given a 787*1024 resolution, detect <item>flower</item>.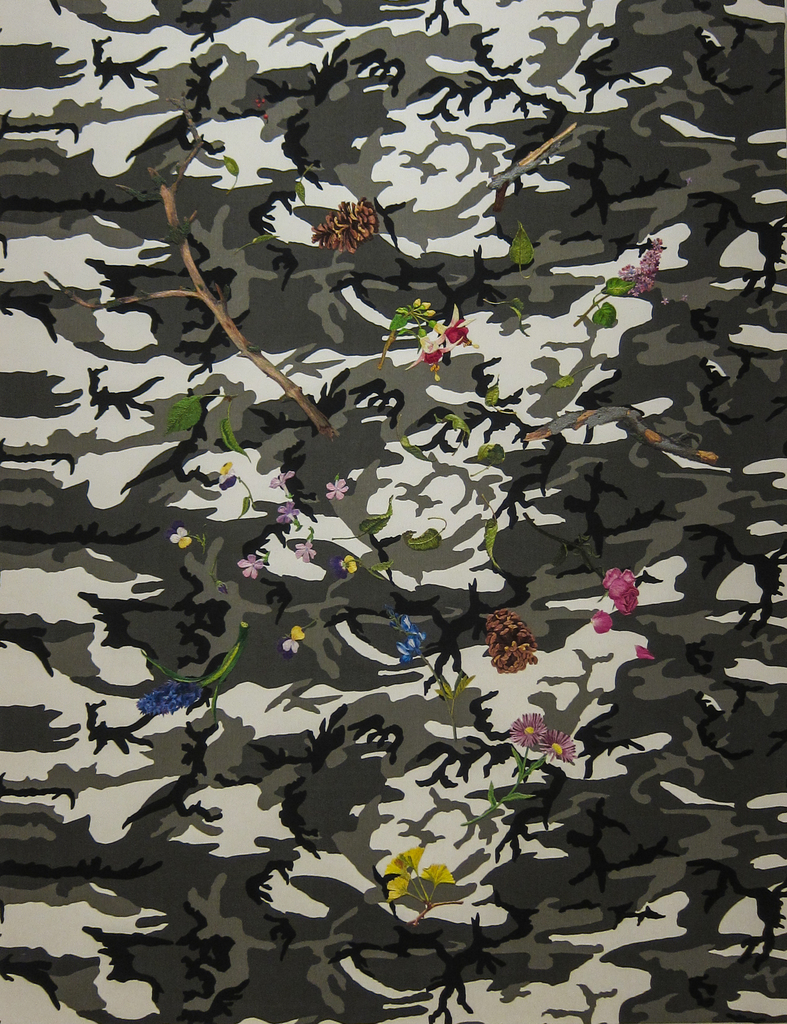
[left=306, top=200, right=387, bottom=257].
